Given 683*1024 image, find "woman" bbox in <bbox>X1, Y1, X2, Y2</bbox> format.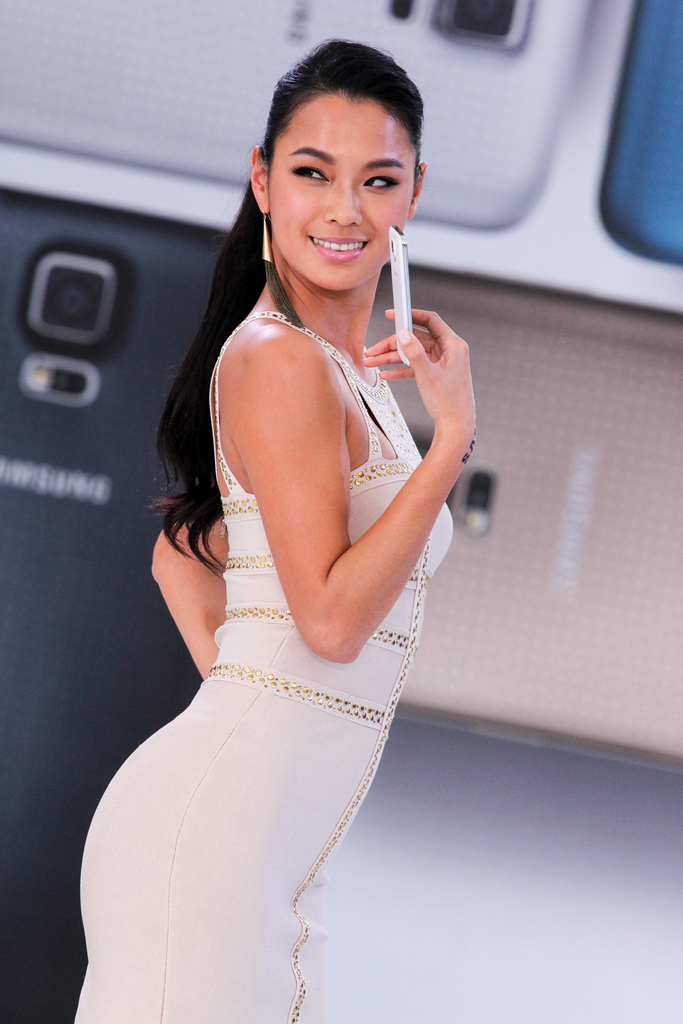
<bbox>73, 50, 492, 973</bbox>.
